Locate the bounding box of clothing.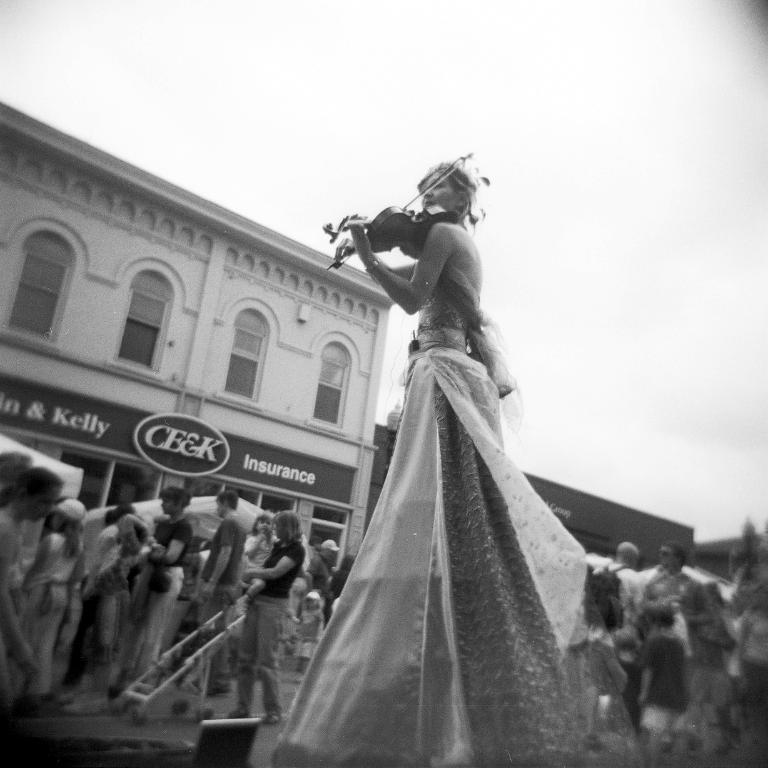
Bounding box: 261, 536, 309, 714.
